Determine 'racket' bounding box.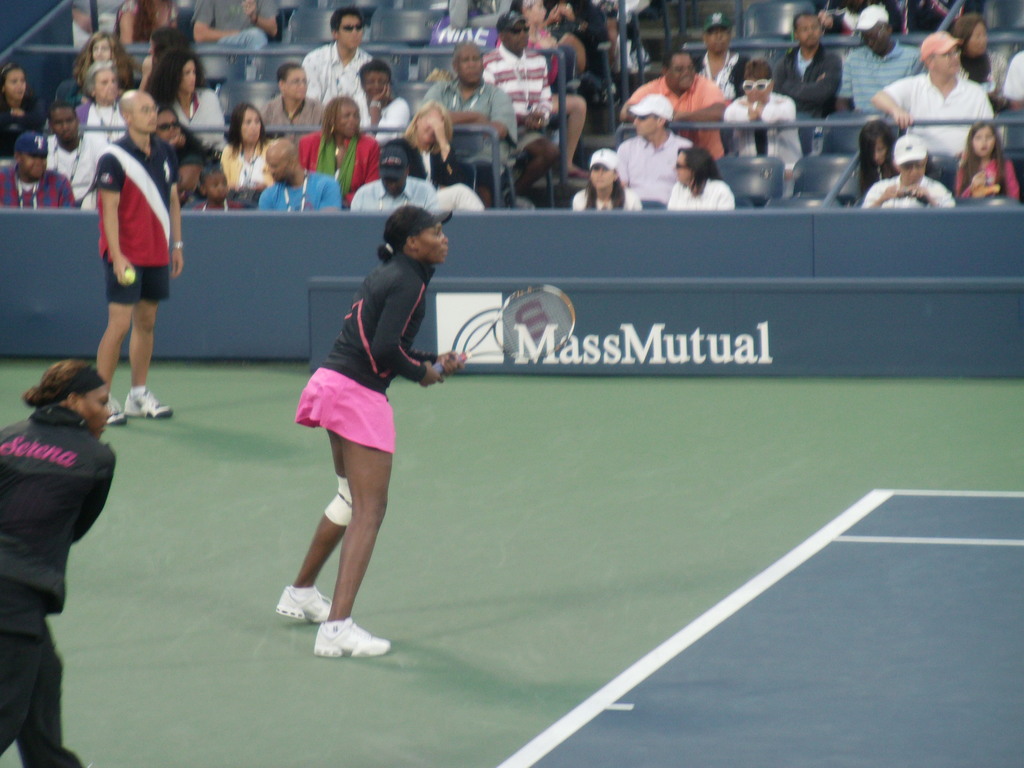
Determined: box(433, 284, 577, 372).
